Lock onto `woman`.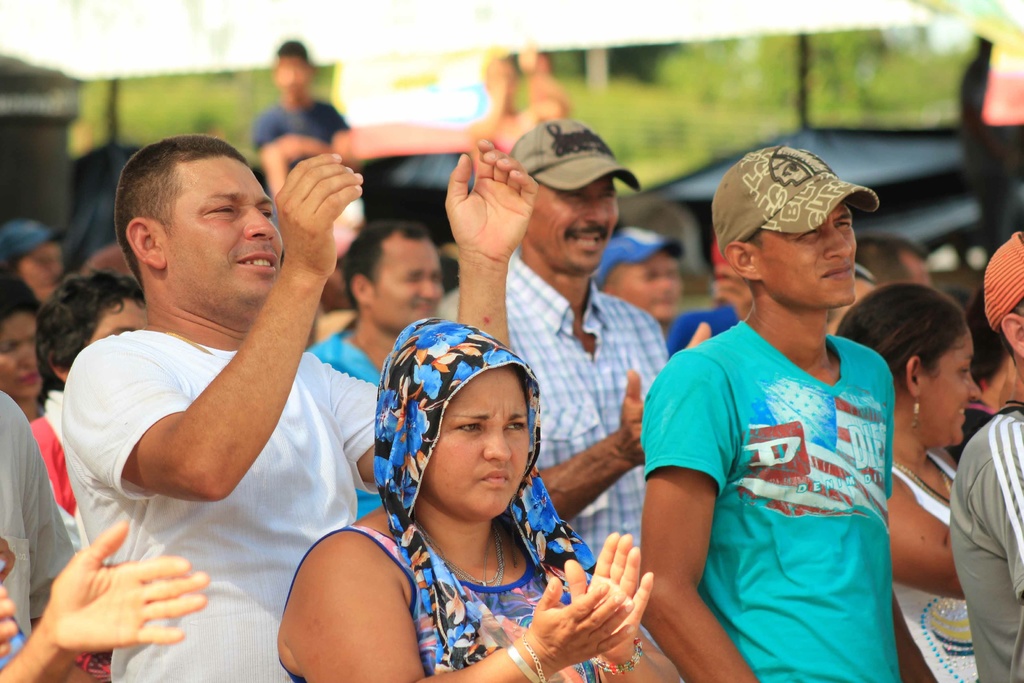
Locked: BBox(834, 280, 989, 682).
